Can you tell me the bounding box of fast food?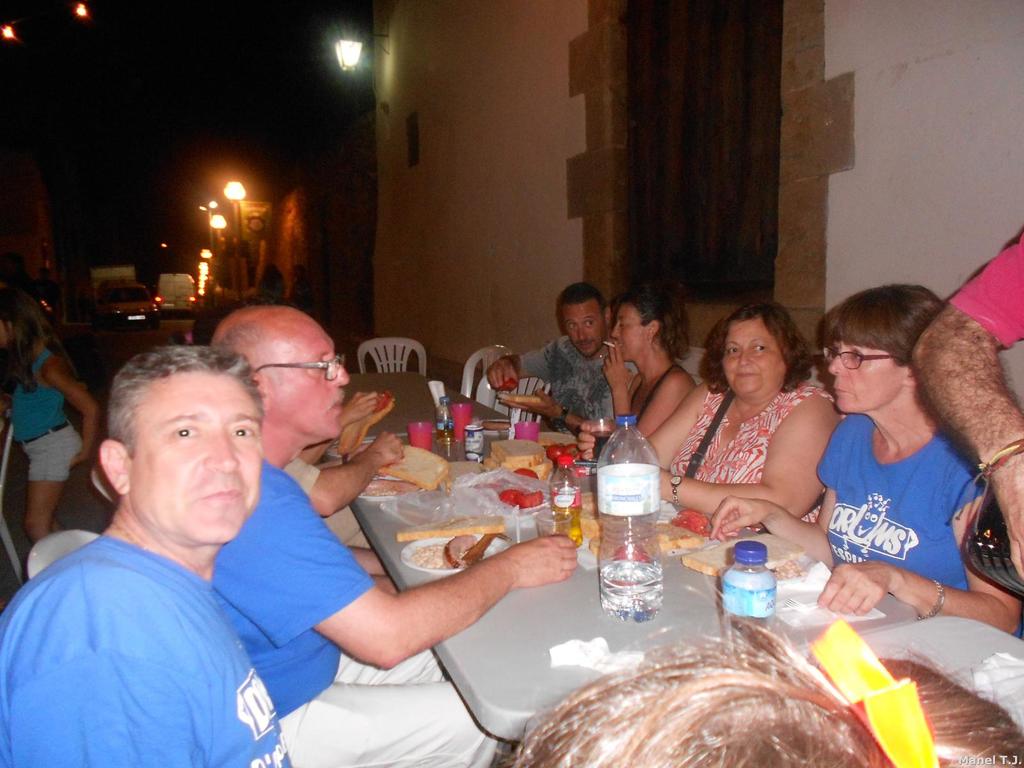
408 533 477 568.
